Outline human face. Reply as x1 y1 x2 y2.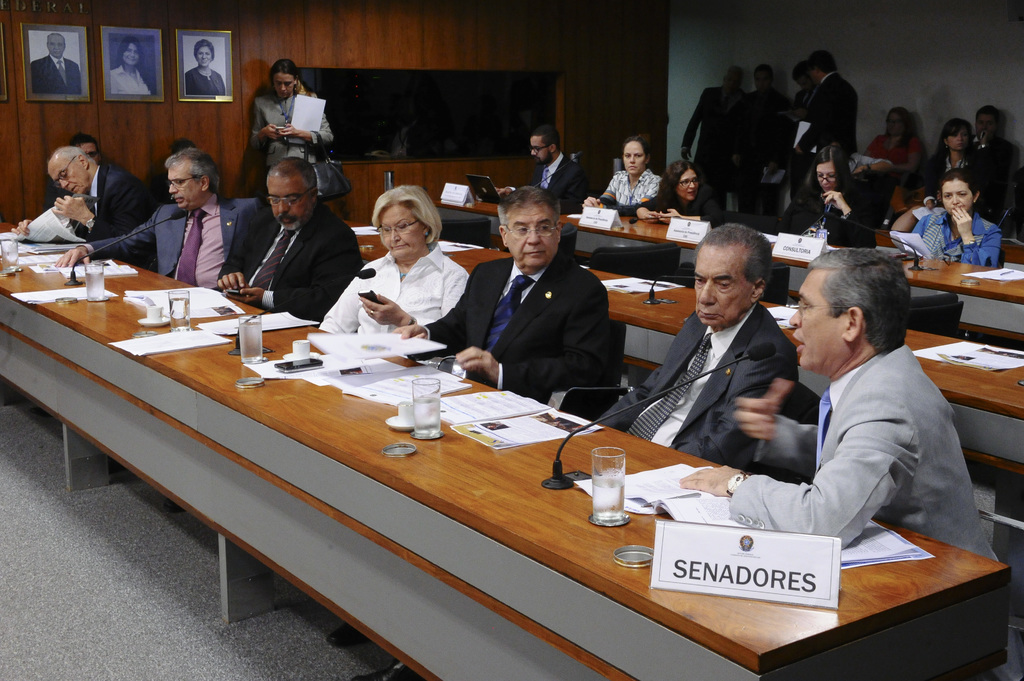
47 35 65 56.
